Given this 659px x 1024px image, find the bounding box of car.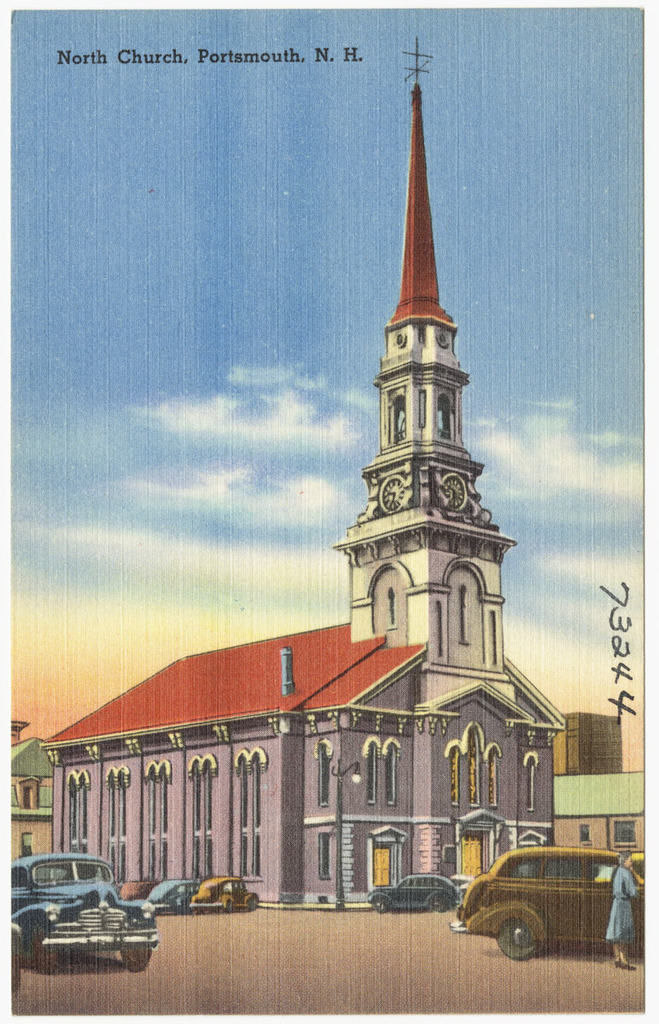
region(364, 871, 462, 914).
